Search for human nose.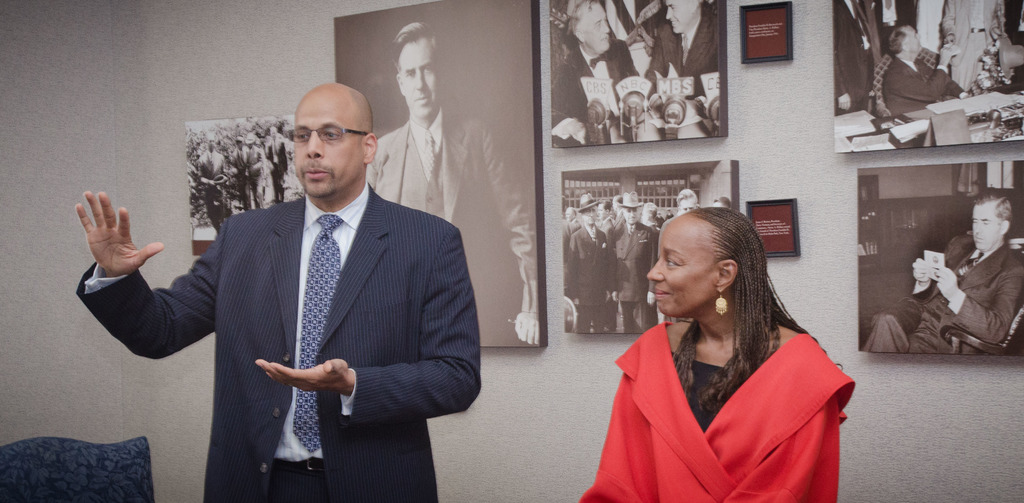
Found at [602, 22, 610, 34].
